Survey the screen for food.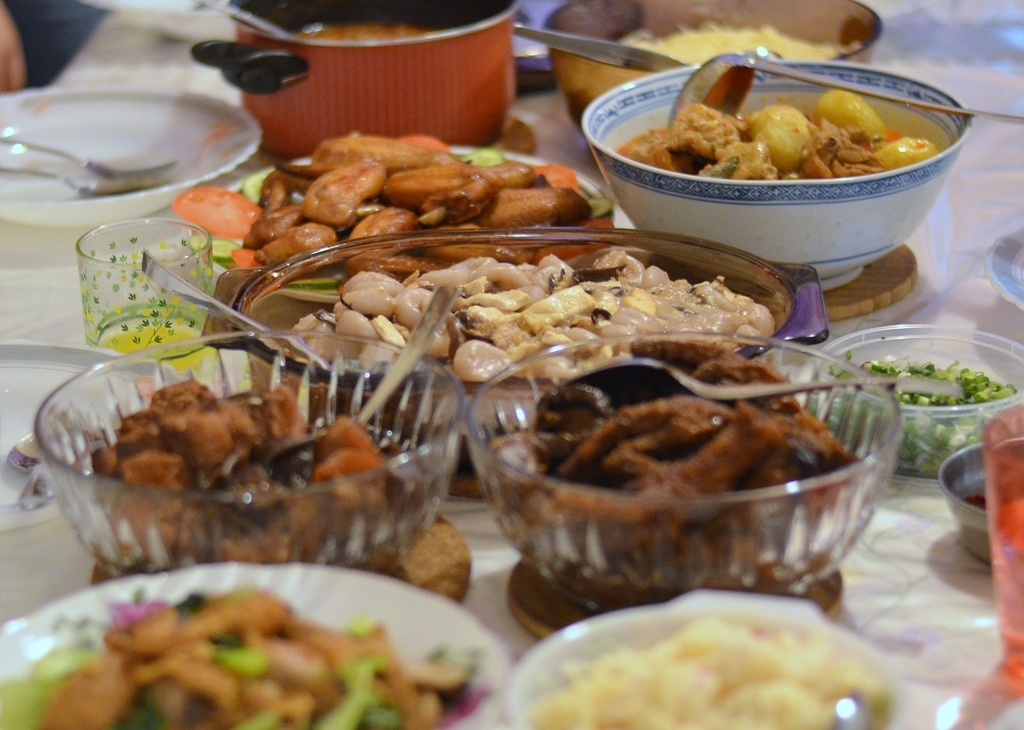
Survey found: [left=82, top=379, right=425, bottom=572].
